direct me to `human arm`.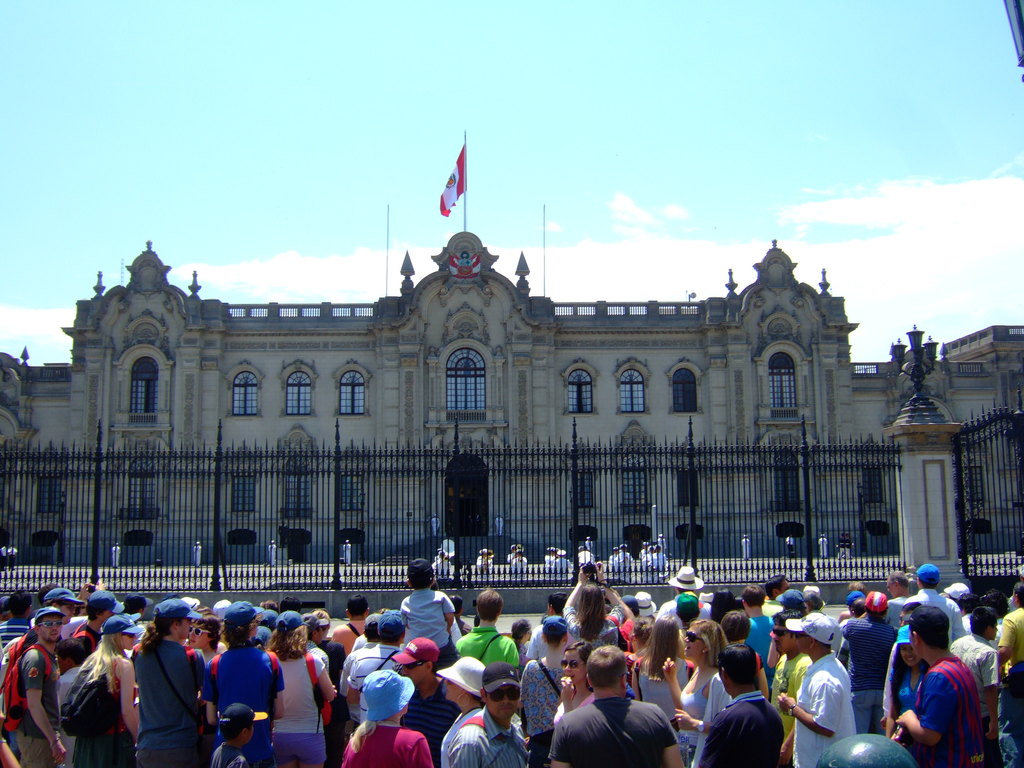
Direction: (992,607,1022,667).
